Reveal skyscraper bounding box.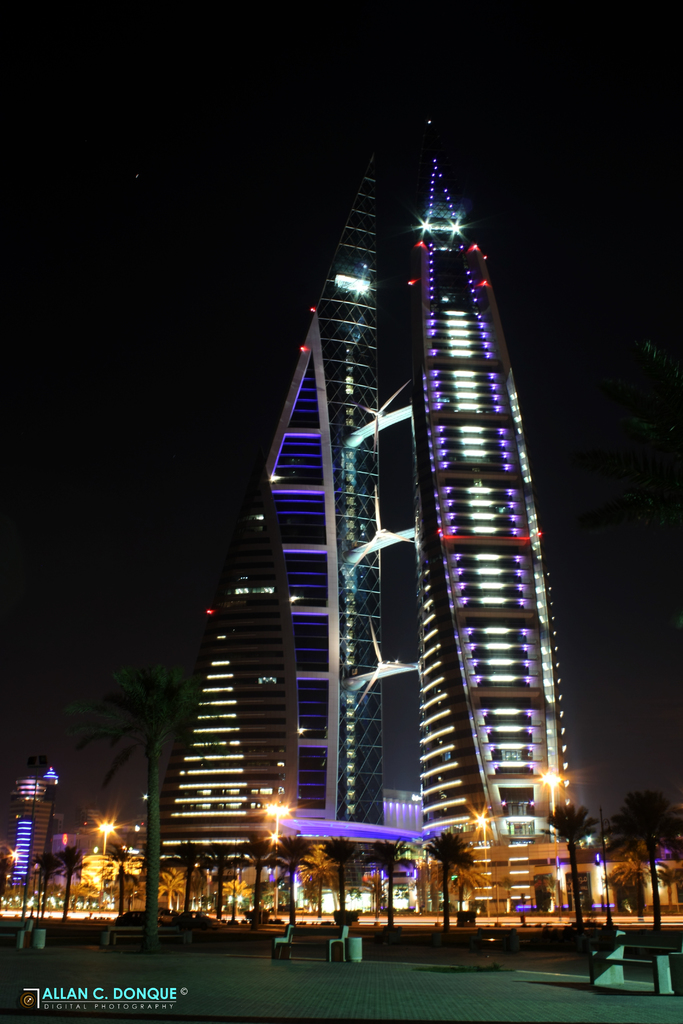
Revealed: 111/116/573/921.
